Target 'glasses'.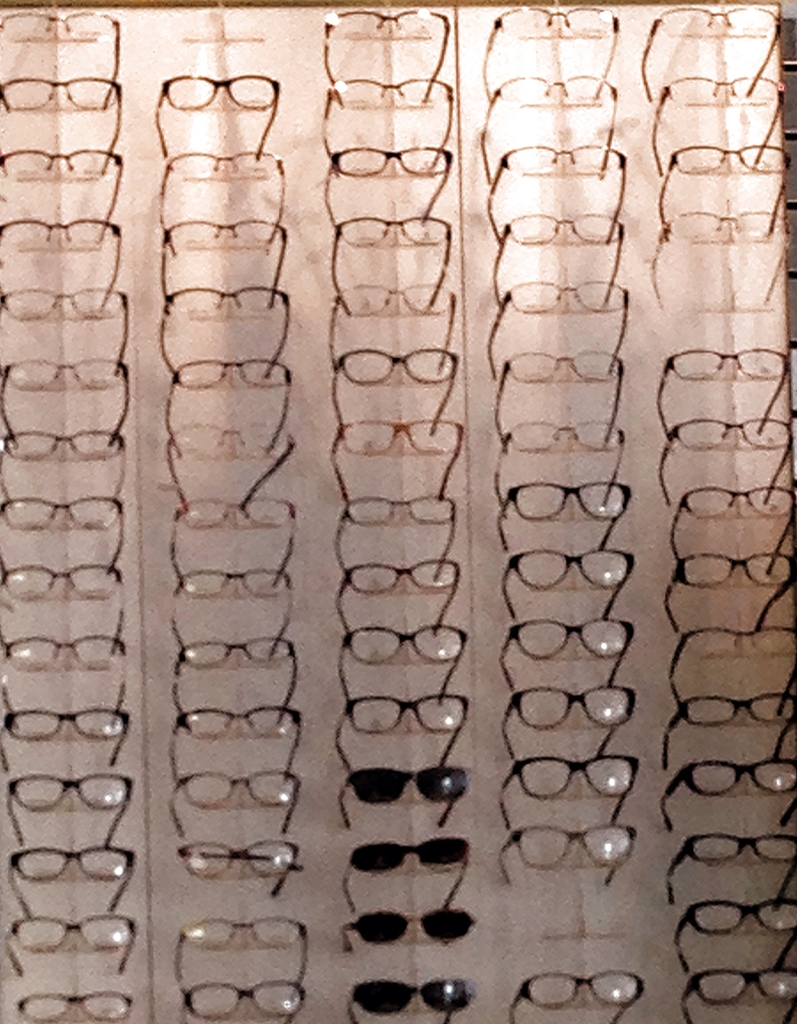
Target region: left=178, top=977, right=309, bottom=1023.
